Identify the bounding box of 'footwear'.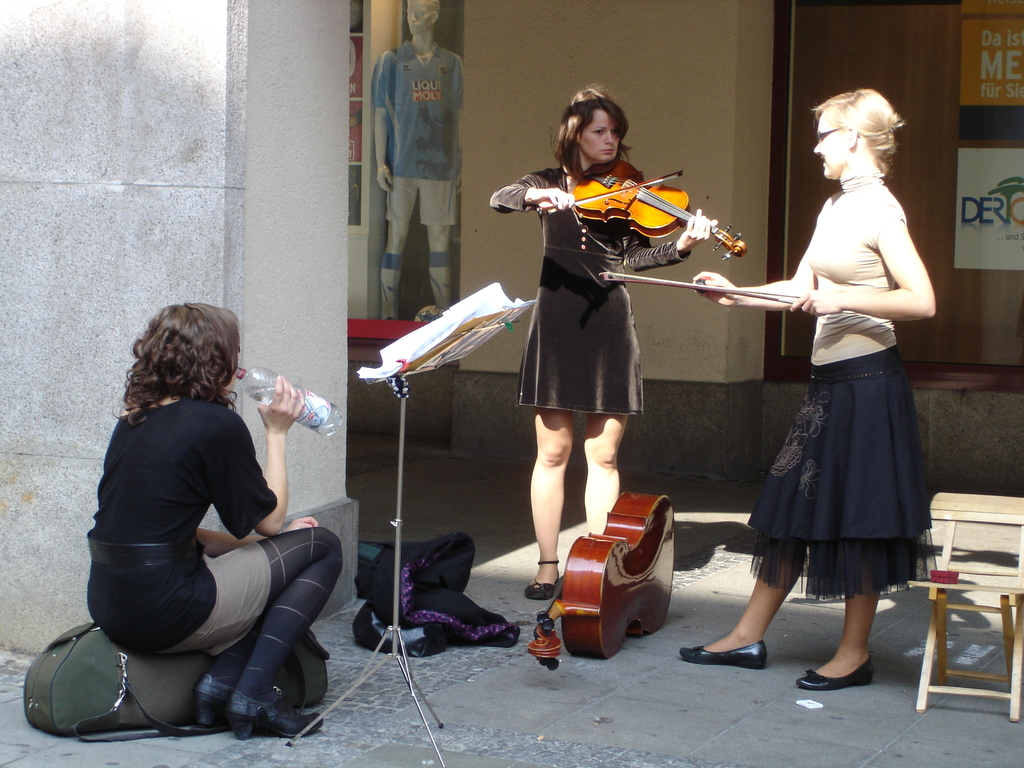
795 653 876 695.
